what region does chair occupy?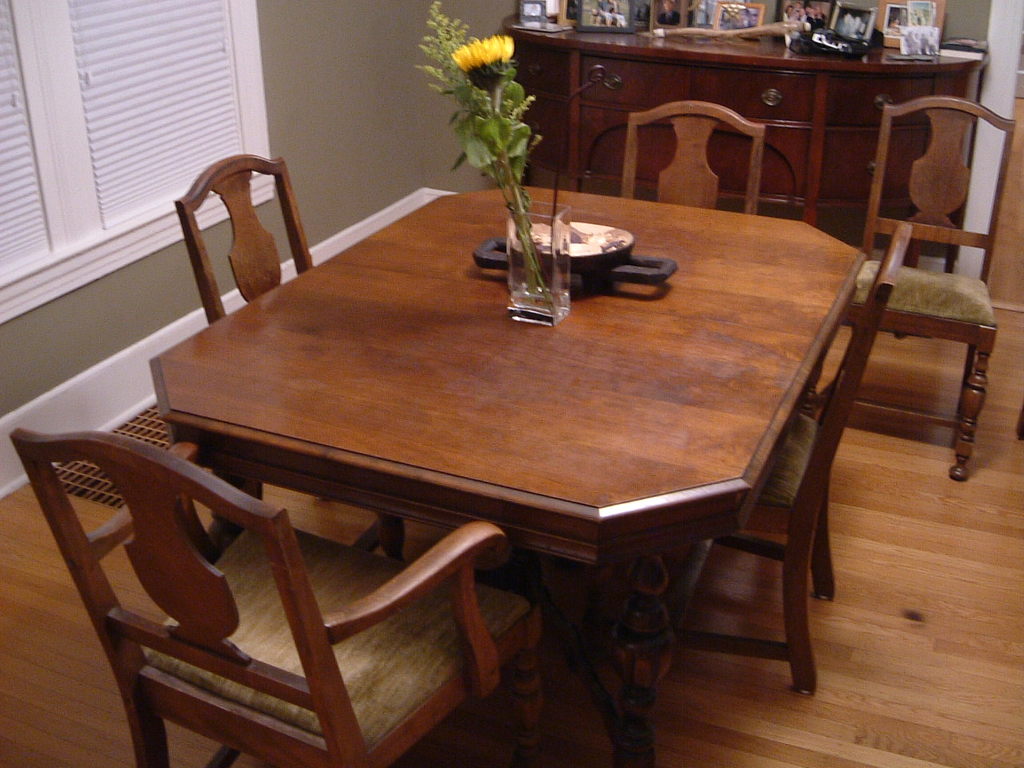
bbox=(565, 218, 914, 698).
